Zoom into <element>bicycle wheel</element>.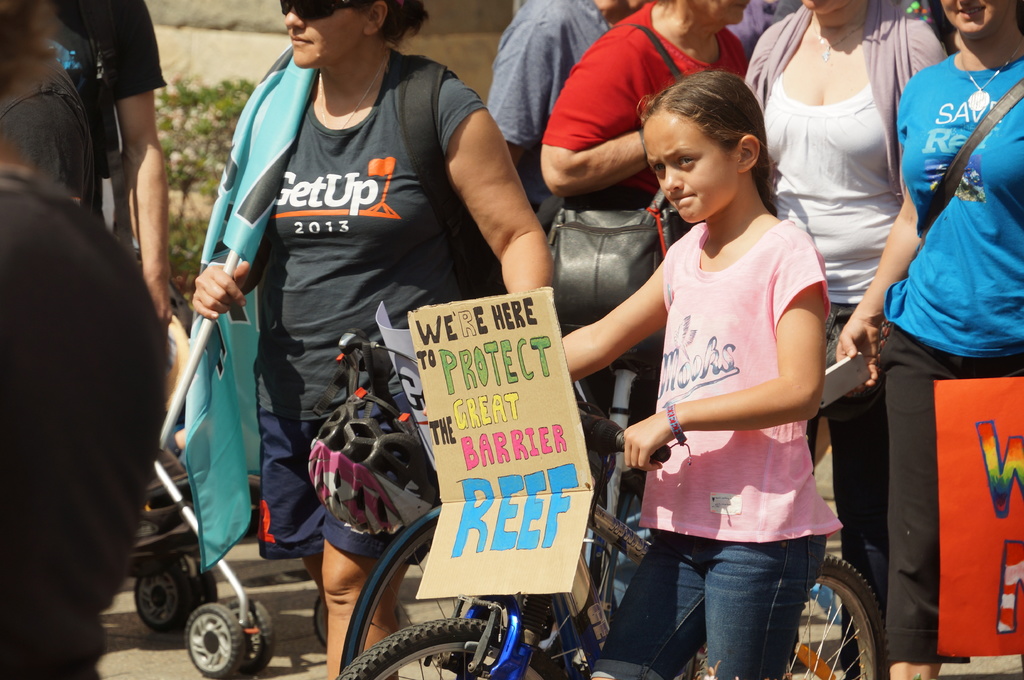
Zoom target: <box>801,573,878,672</box>.
